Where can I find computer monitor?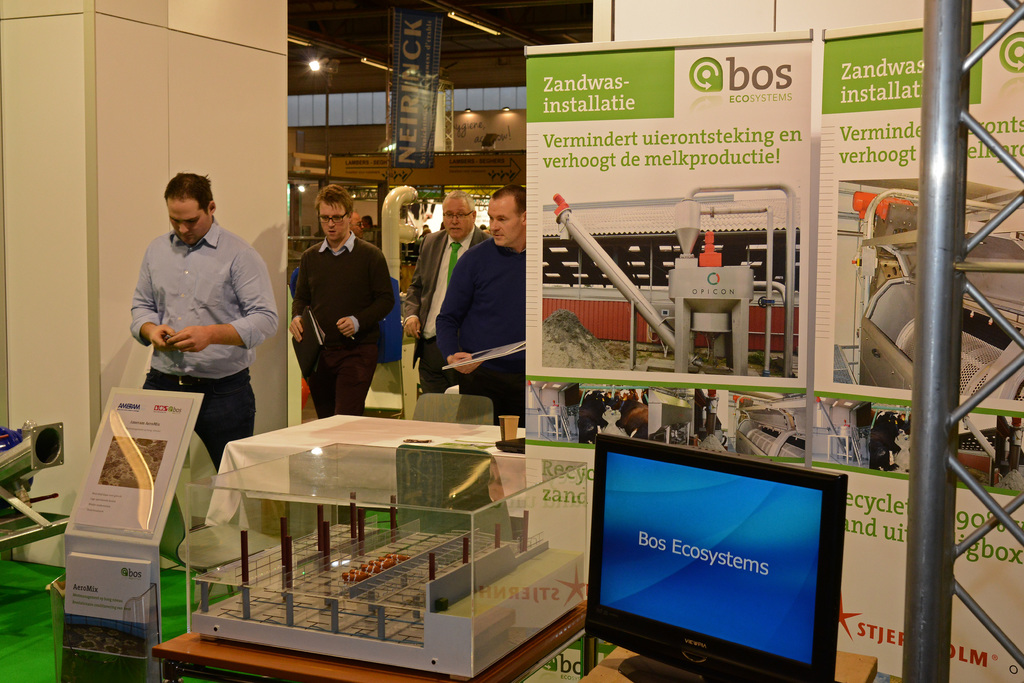
You can find it at pyautogui.locateOnScreen(584, 443, 859, 682).
